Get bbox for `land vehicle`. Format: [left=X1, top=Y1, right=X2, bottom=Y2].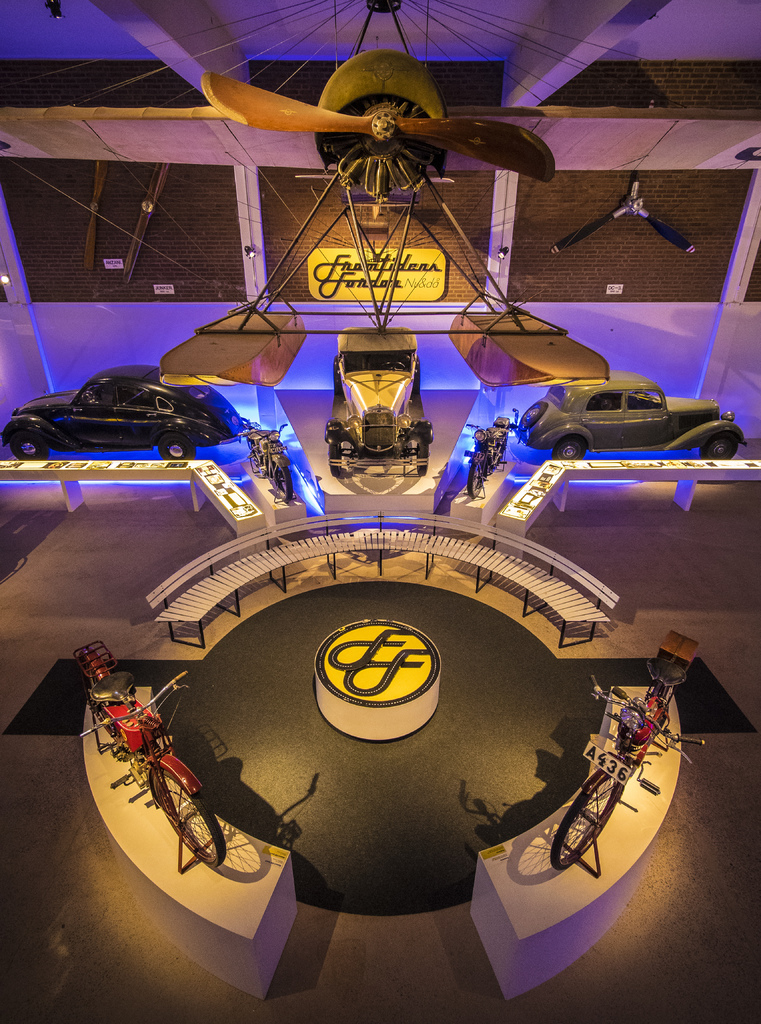
[left=324, top=323, right=432, bottom=480].
